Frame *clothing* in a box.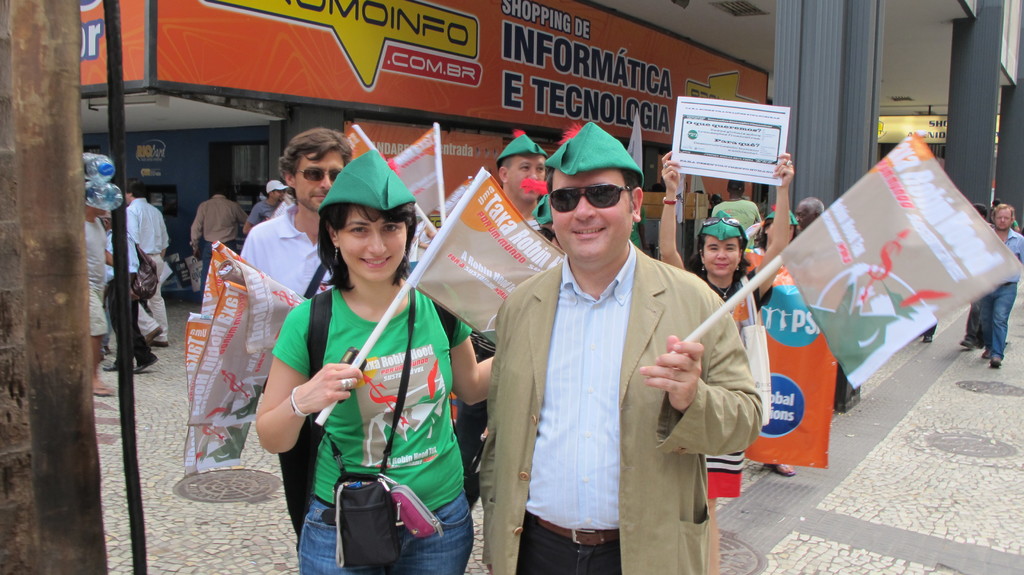
{"x1": 979, "y1": 280, "x2": 1021, "y2": 361}.
